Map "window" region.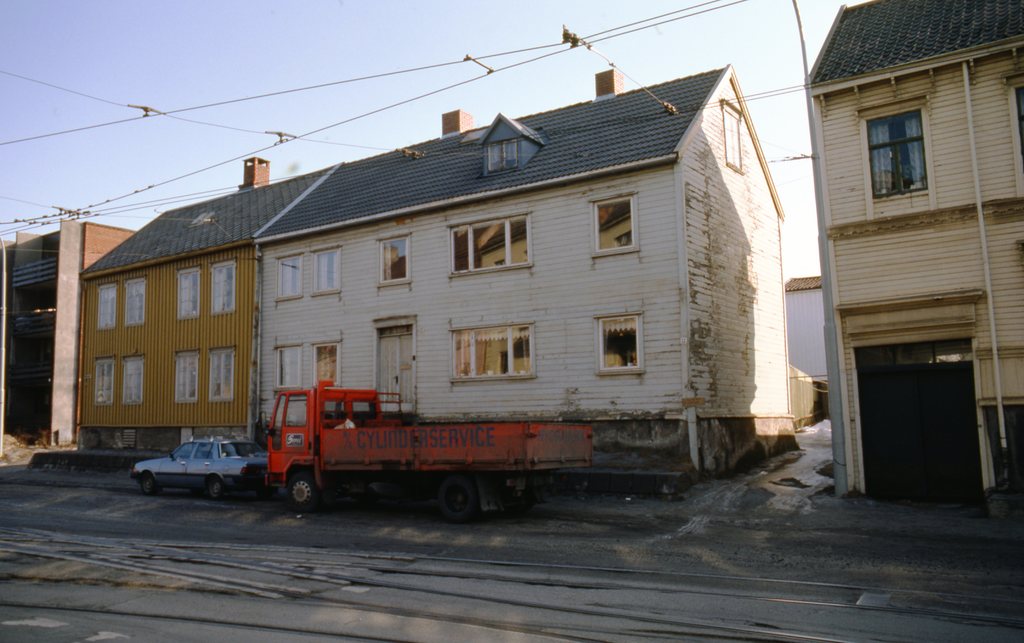
Mapped to [left=595, top=192, right=639, bottom=250].
